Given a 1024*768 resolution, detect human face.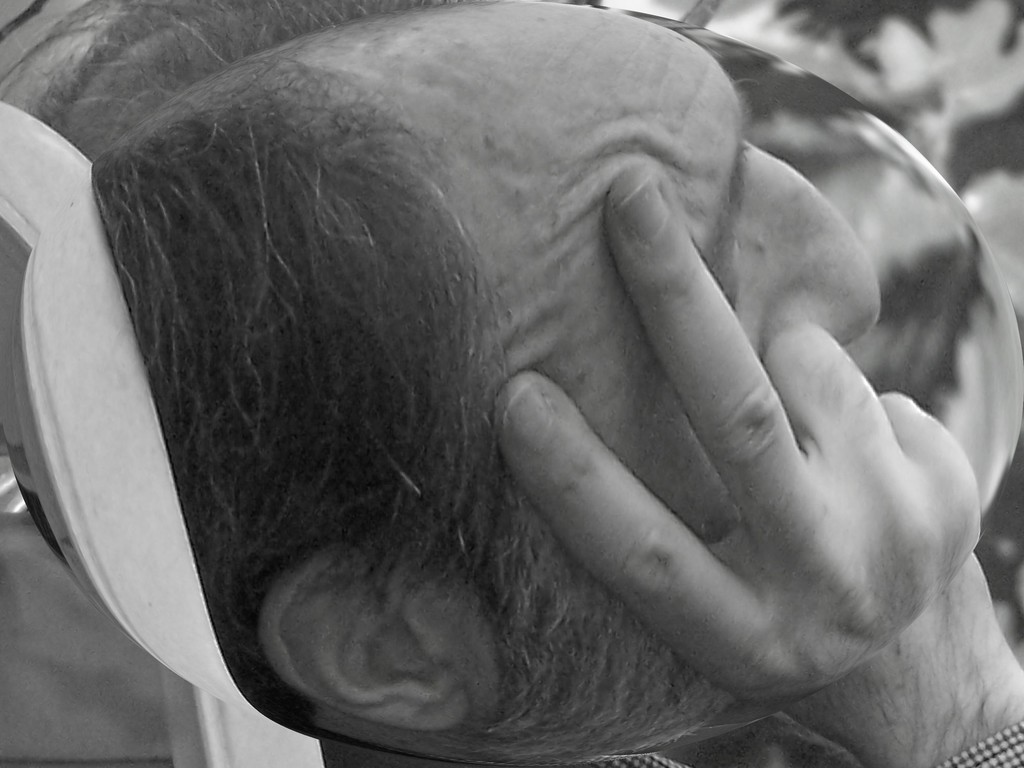
x1=415, y1=12, x2=881, y2=741.
